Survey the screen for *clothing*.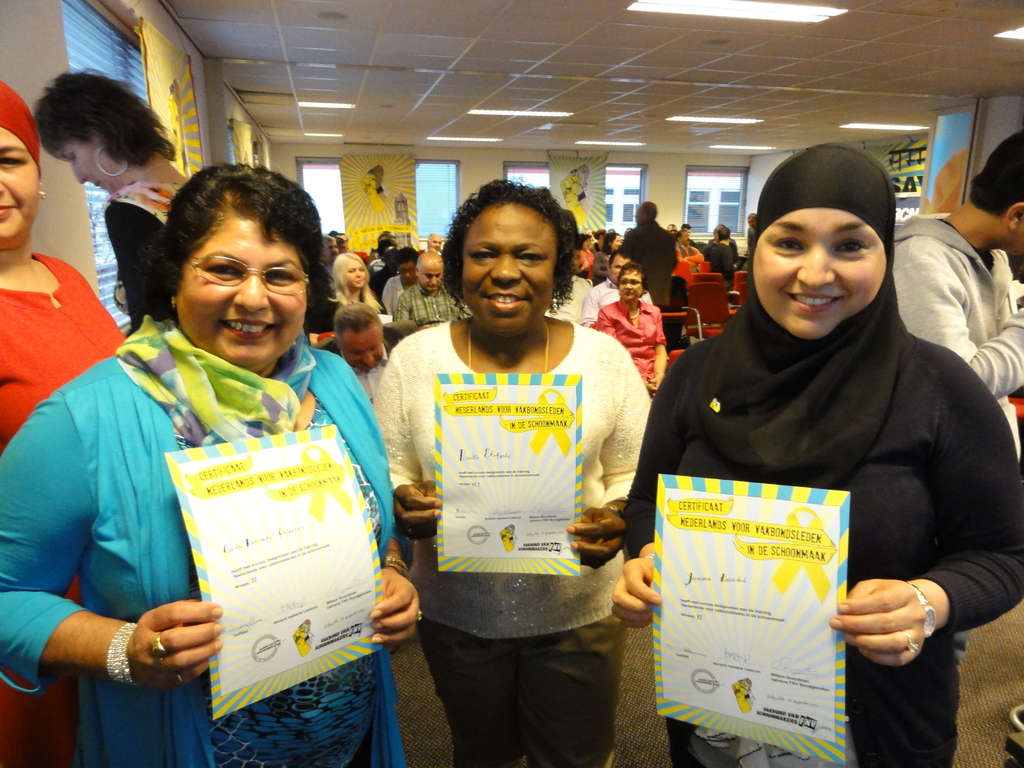
Survey found: [left=550, top=269, right=587, bottom=322].
